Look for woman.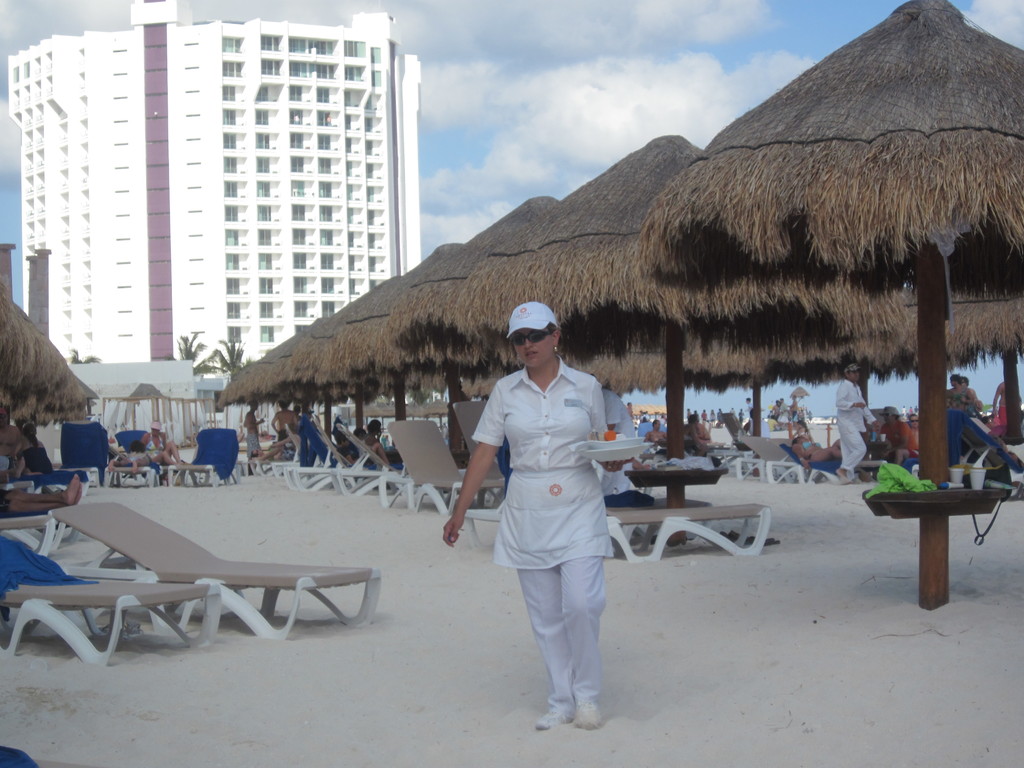
Found: [960, 372, 984, 401].
